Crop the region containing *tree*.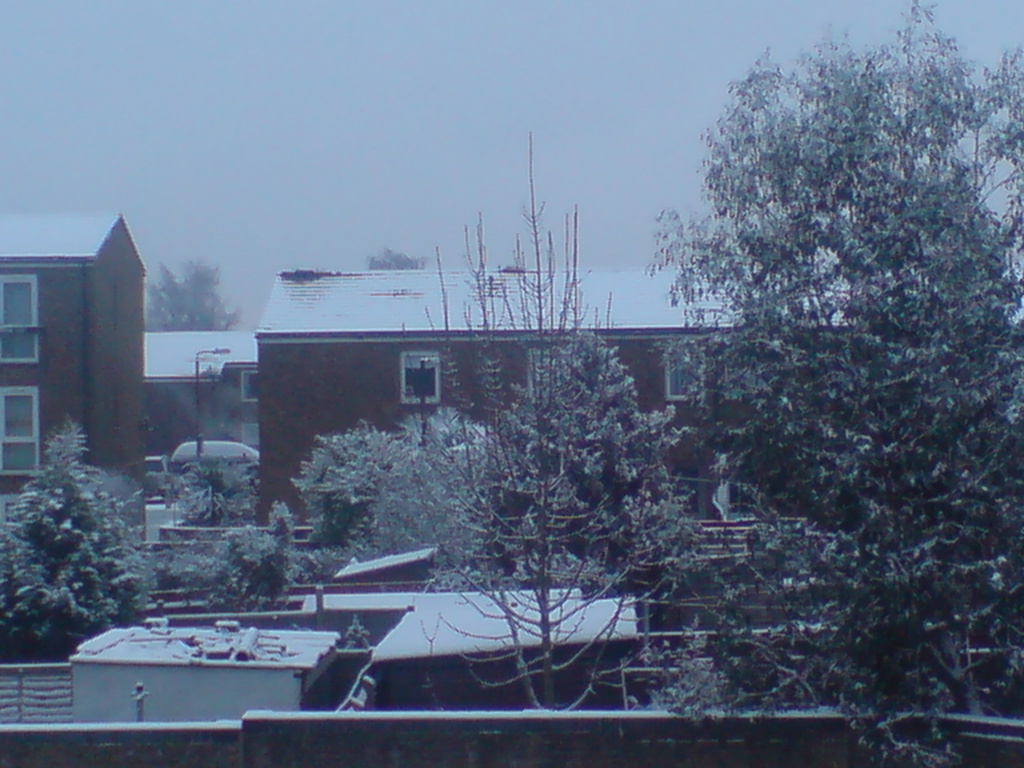
Crop region: detection(383, 112, 708, 696).
